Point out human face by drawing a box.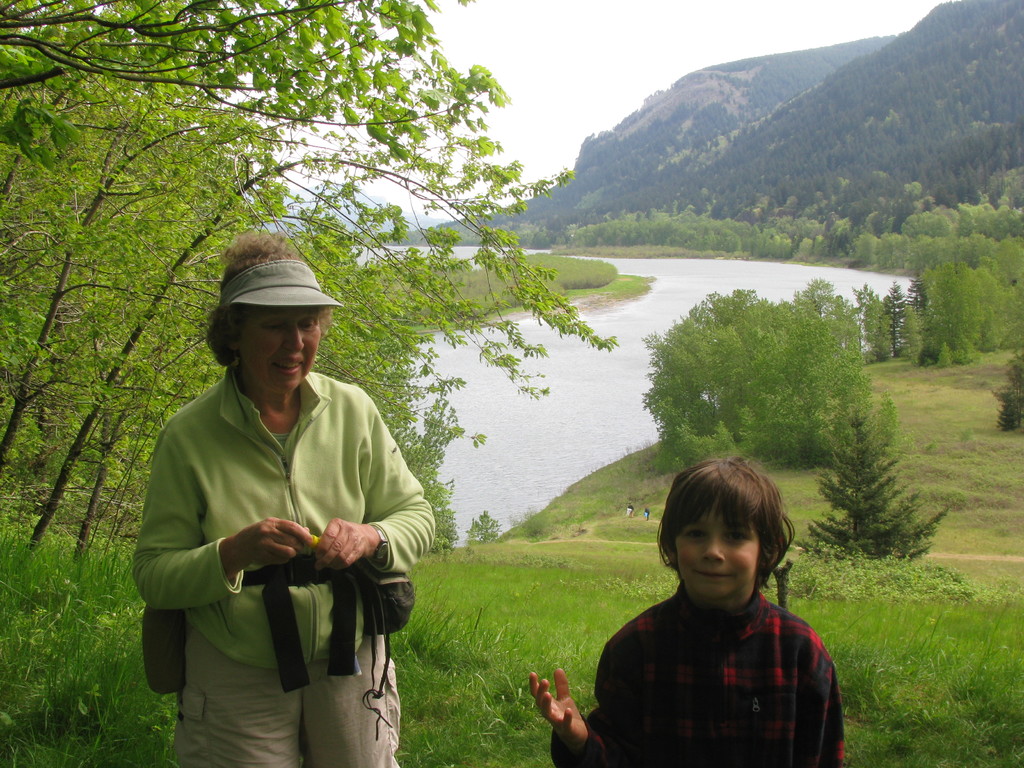
bbox=[239, 307, 322, 395].
